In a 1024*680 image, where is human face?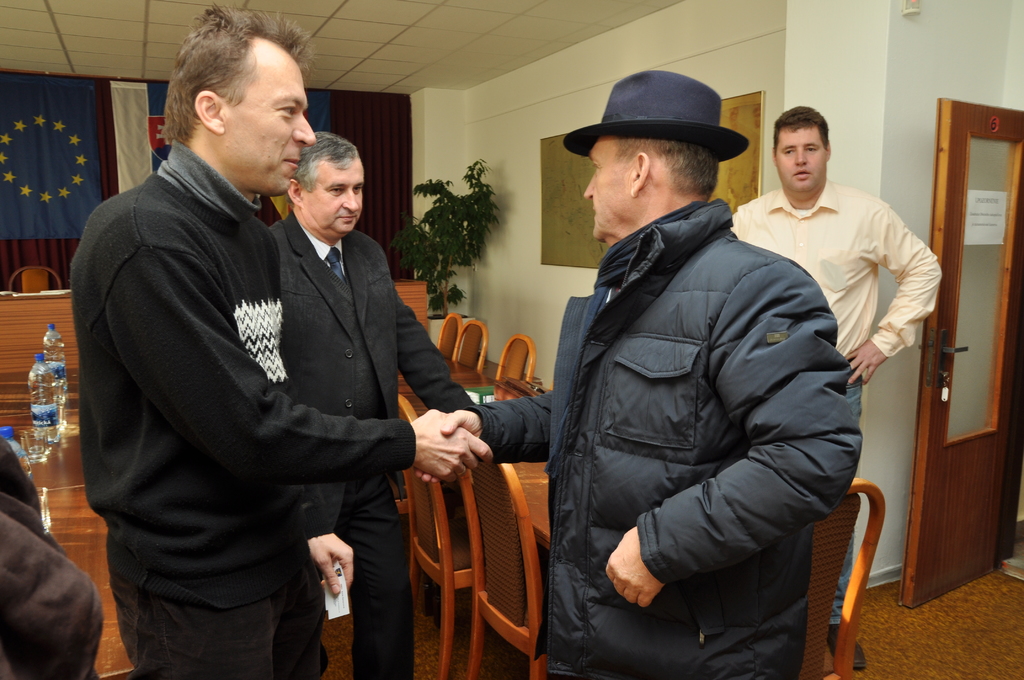
<bbox>774, 127, 826, 191</bbox>.
